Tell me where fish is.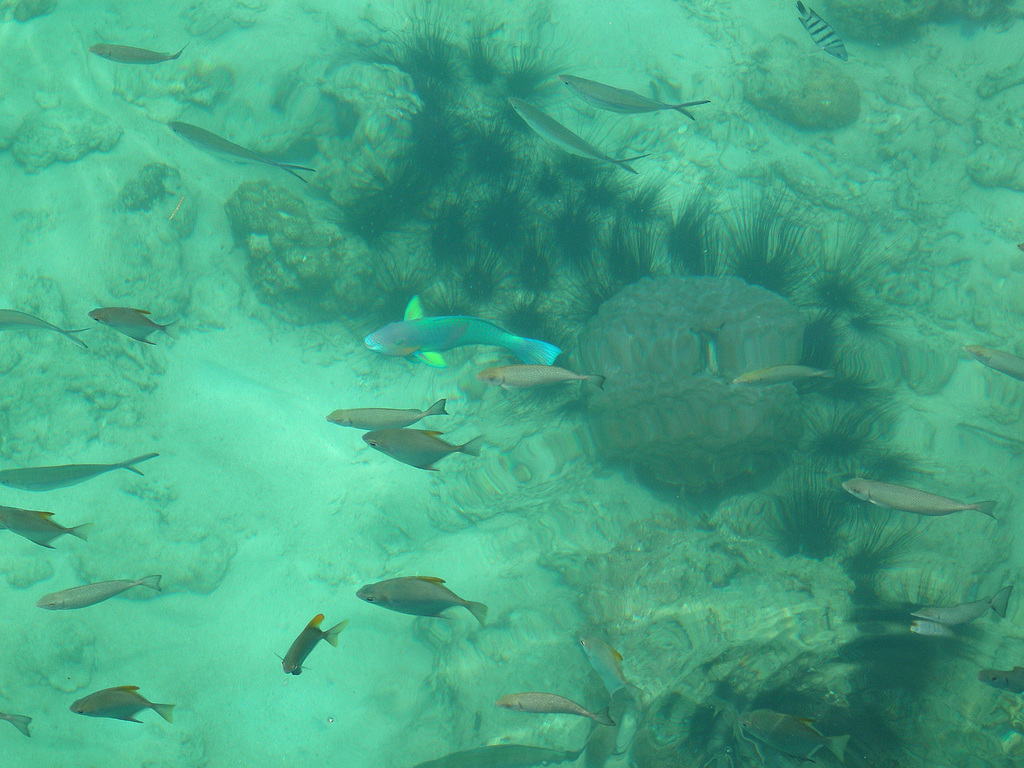
fish is at (left=419, top=745, right=589, bottom=767).
